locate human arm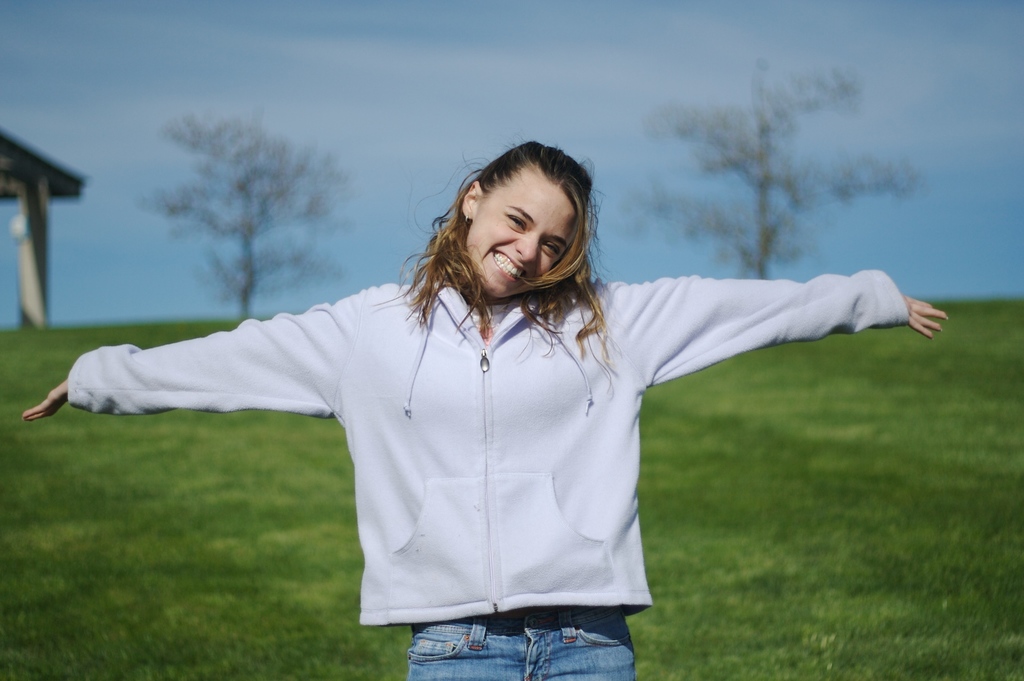
detection(687, 253, 944, 403)
